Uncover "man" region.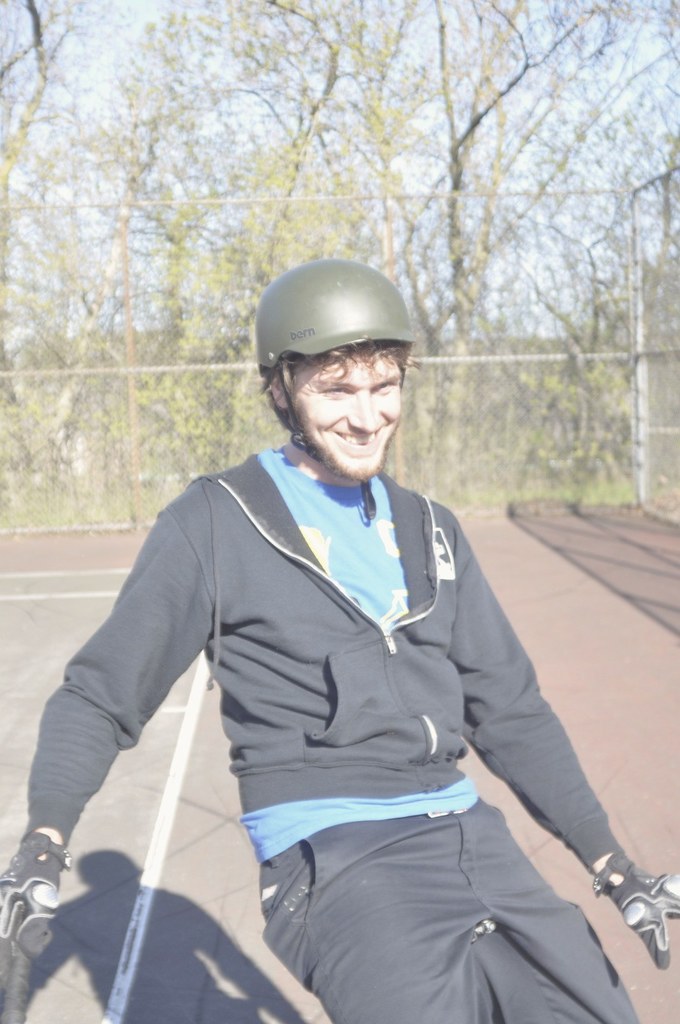
Uncovered: <bbox>67, 252, 627, 1015</bbox>.
